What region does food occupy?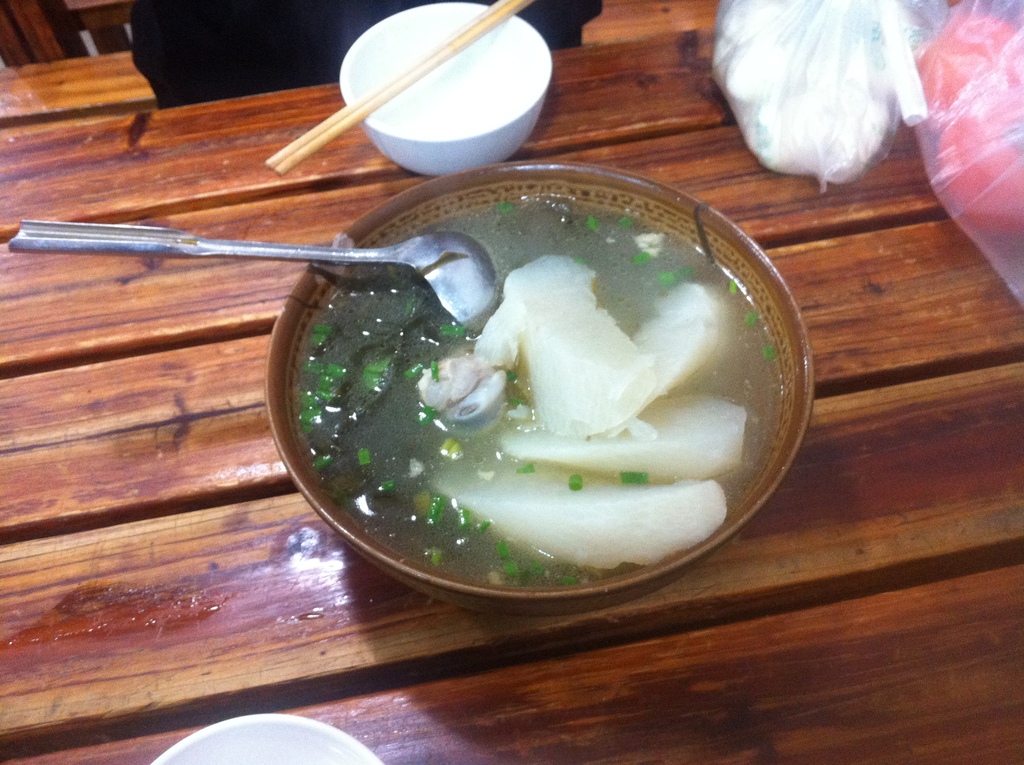
select_region(287, 234, 685, 615).
